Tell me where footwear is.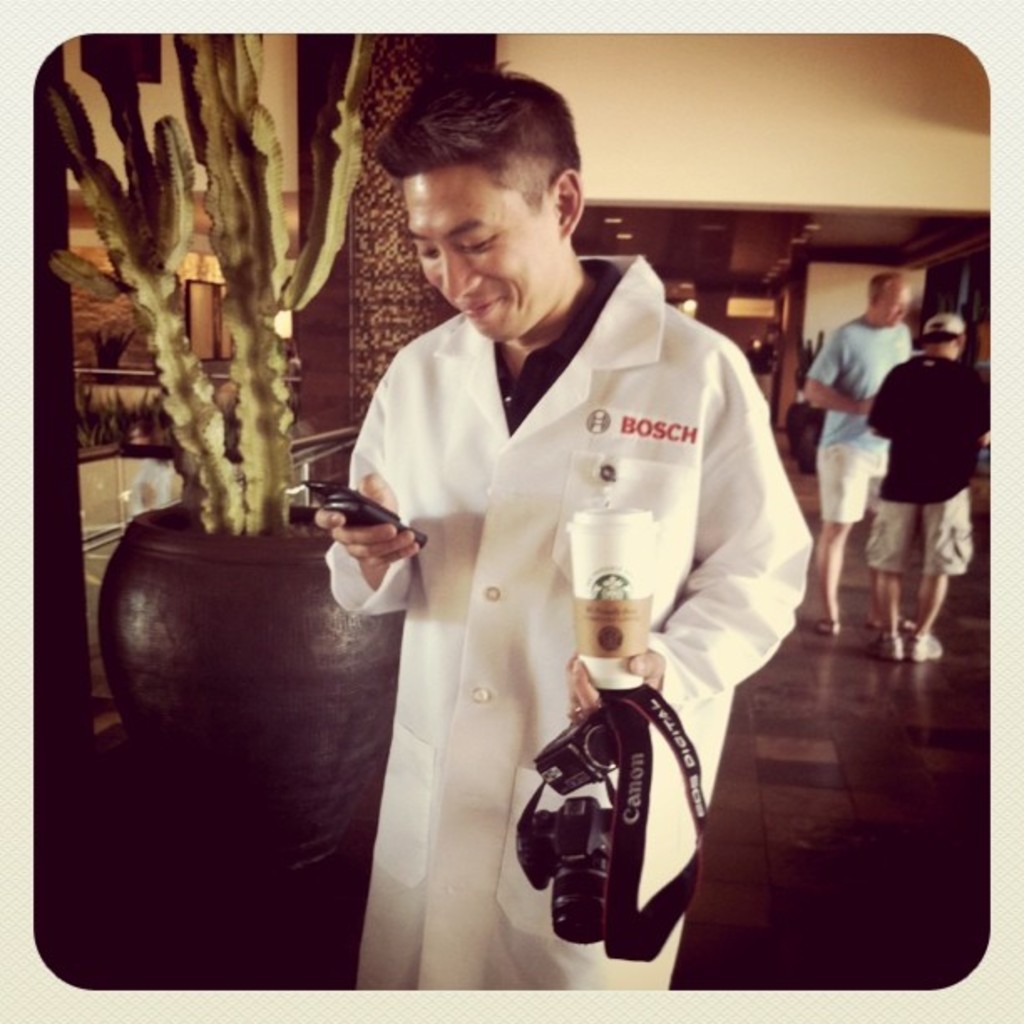
footwear is at {"x1": 907, "y1": 634, "x2": 942, "y2": 663}.
